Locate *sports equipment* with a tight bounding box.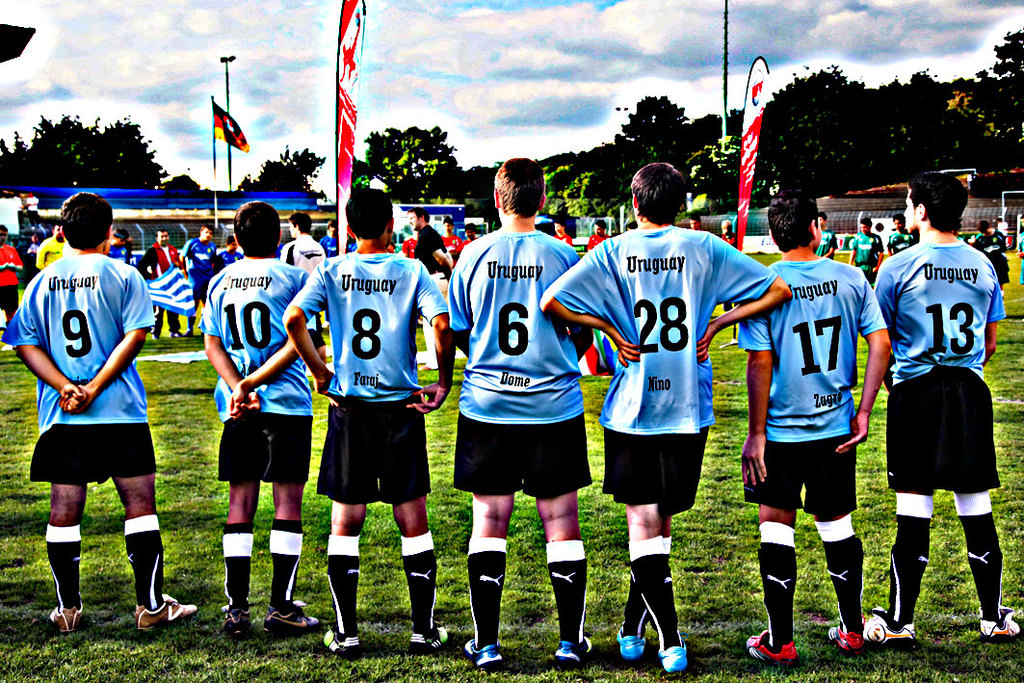
bbox=(262, 611, 321, 638).
